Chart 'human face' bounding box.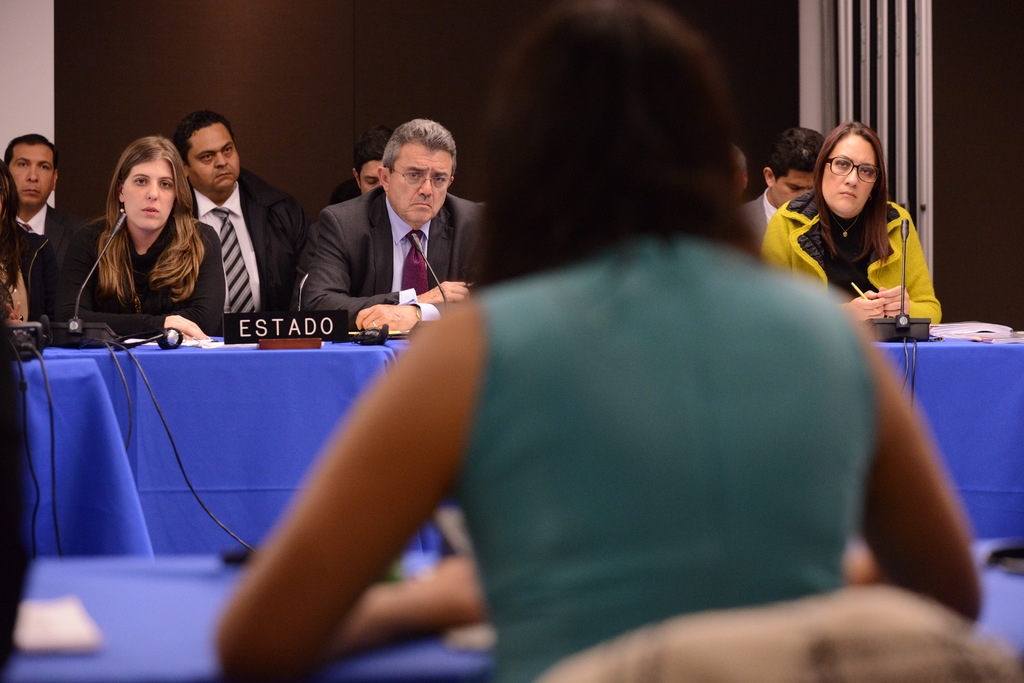
Charted: box(360, 163, 380, 188).
